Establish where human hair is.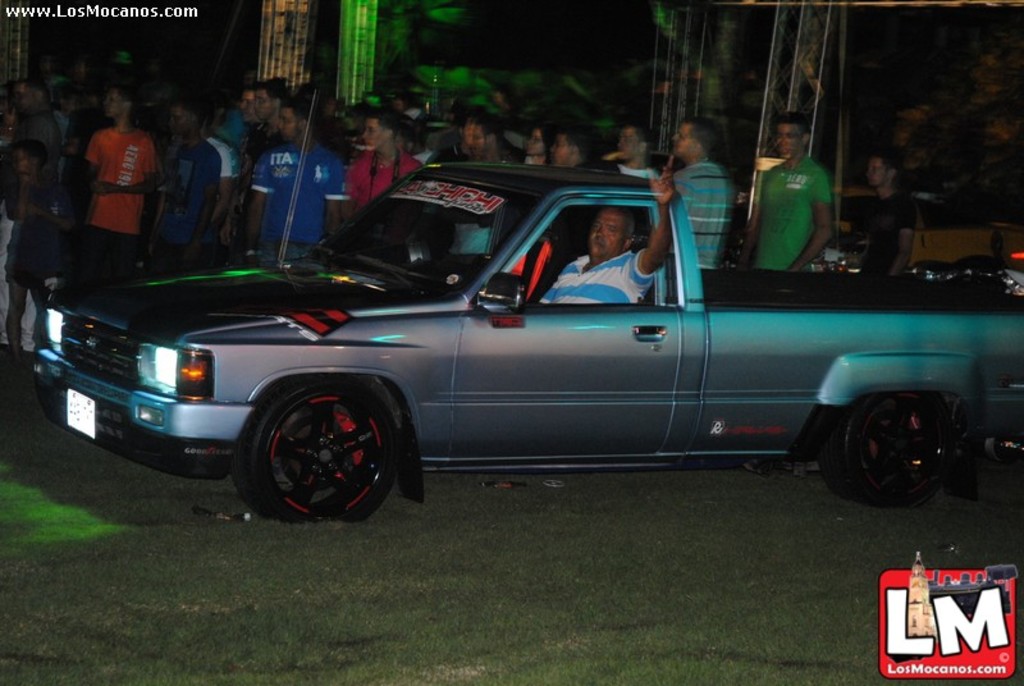
Established at [682,118,709,140].
